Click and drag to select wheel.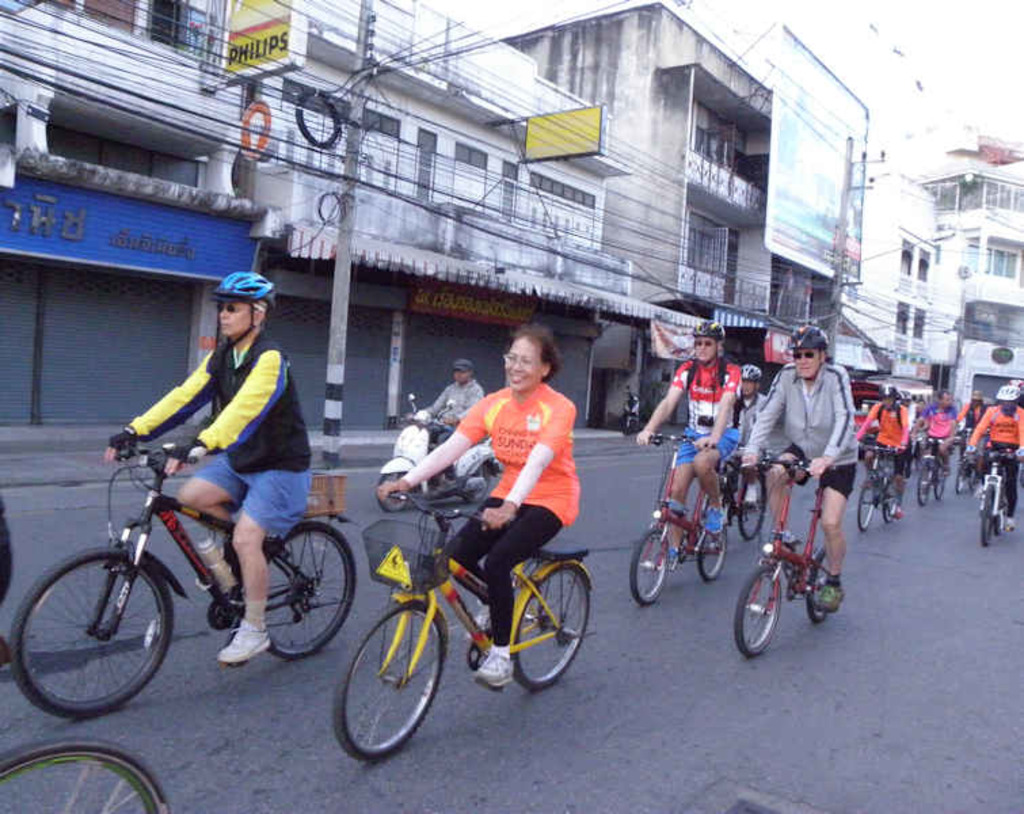
Selection: (x1=335, y1=604, x2=445, y2=764).
